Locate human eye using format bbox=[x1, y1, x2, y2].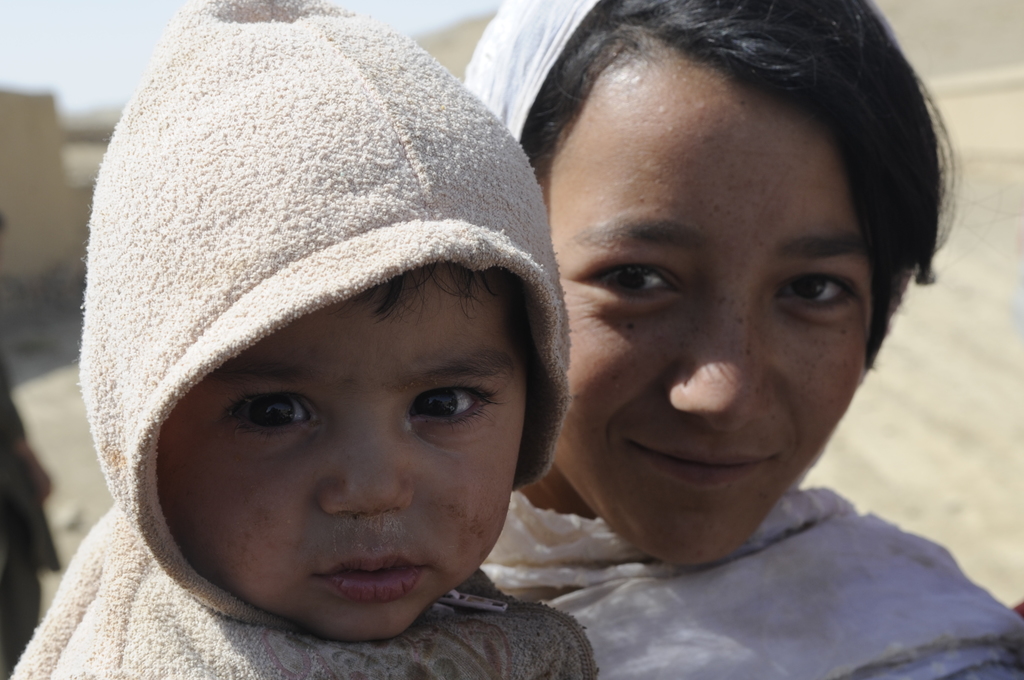
bbox=[591, 263, 676, 303].
